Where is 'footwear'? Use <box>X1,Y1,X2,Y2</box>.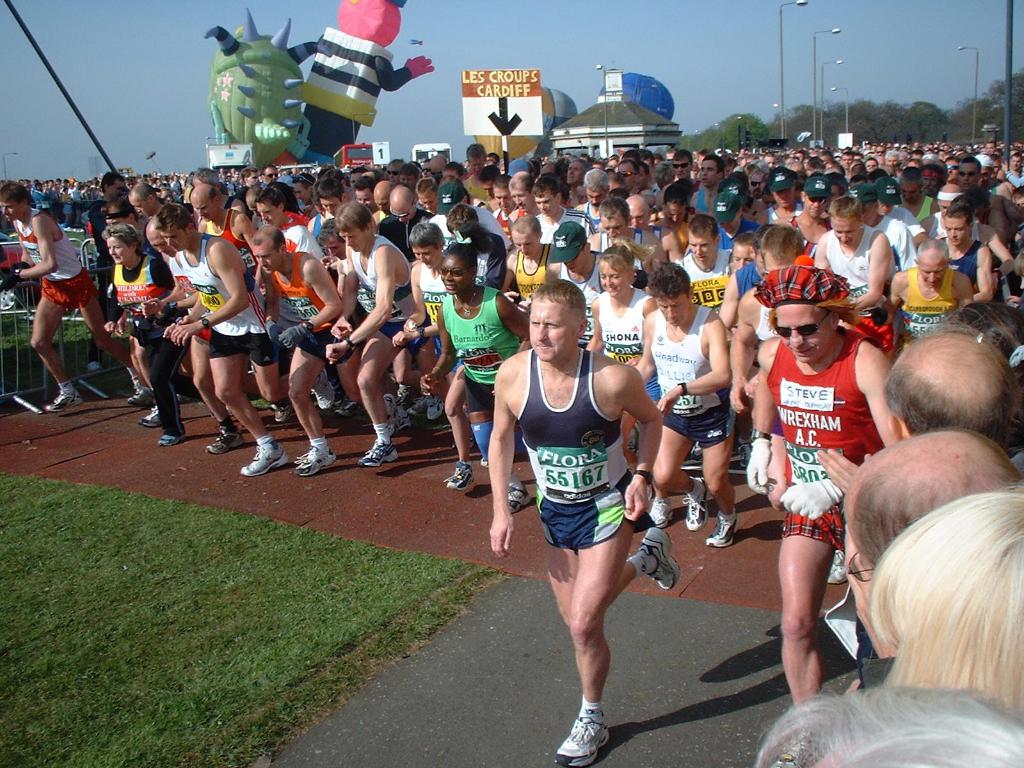
<box>42,390,83,413</box>.
